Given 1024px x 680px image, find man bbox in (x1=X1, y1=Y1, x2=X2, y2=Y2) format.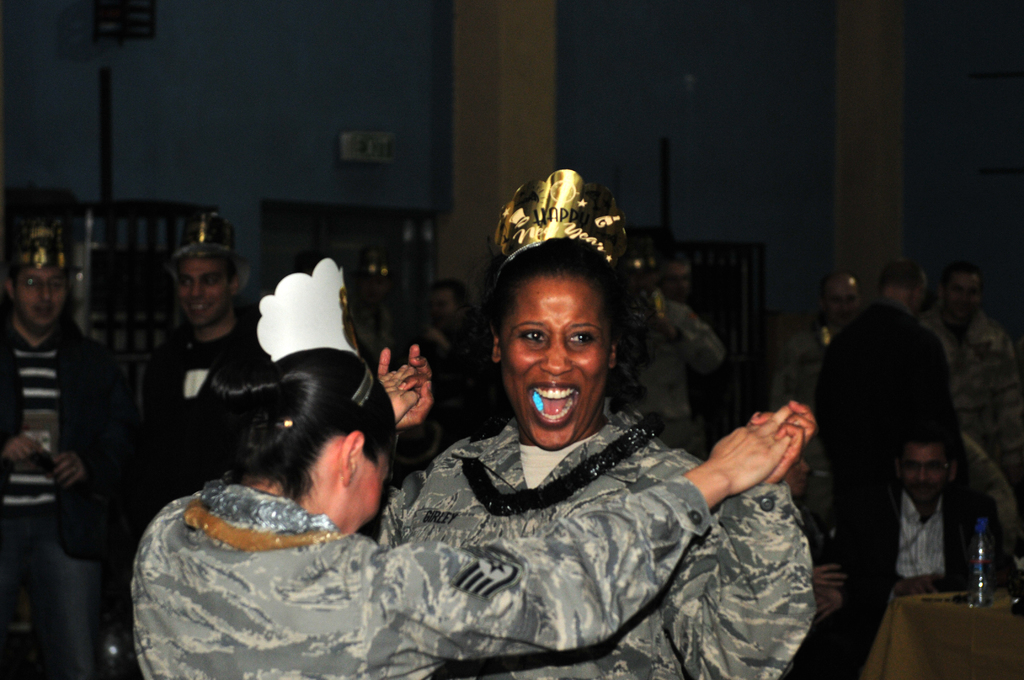
(x1=915, y1=267, x2=1023, y2=560).
